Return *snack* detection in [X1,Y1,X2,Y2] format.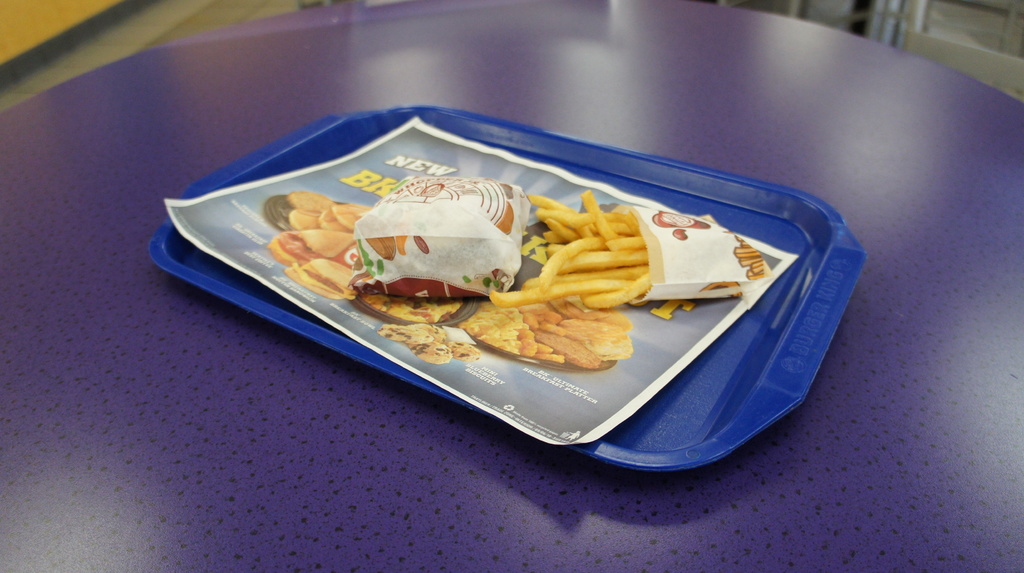
[373,171,515,305].
